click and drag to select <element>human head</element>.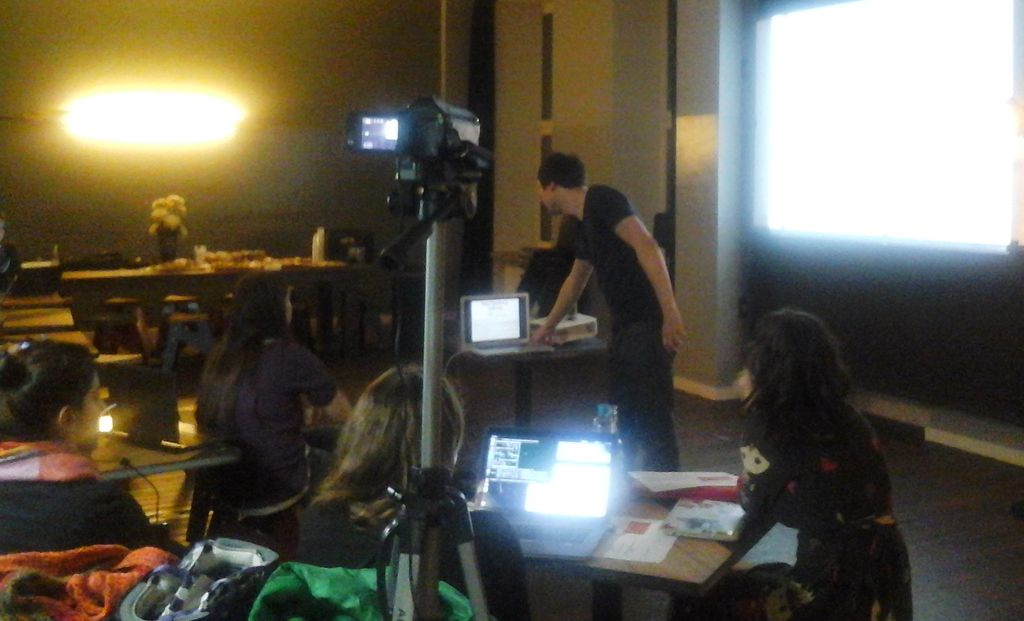
Selection: {"left": 0, "top": 346, "right": 107, "bottom": 472}.
